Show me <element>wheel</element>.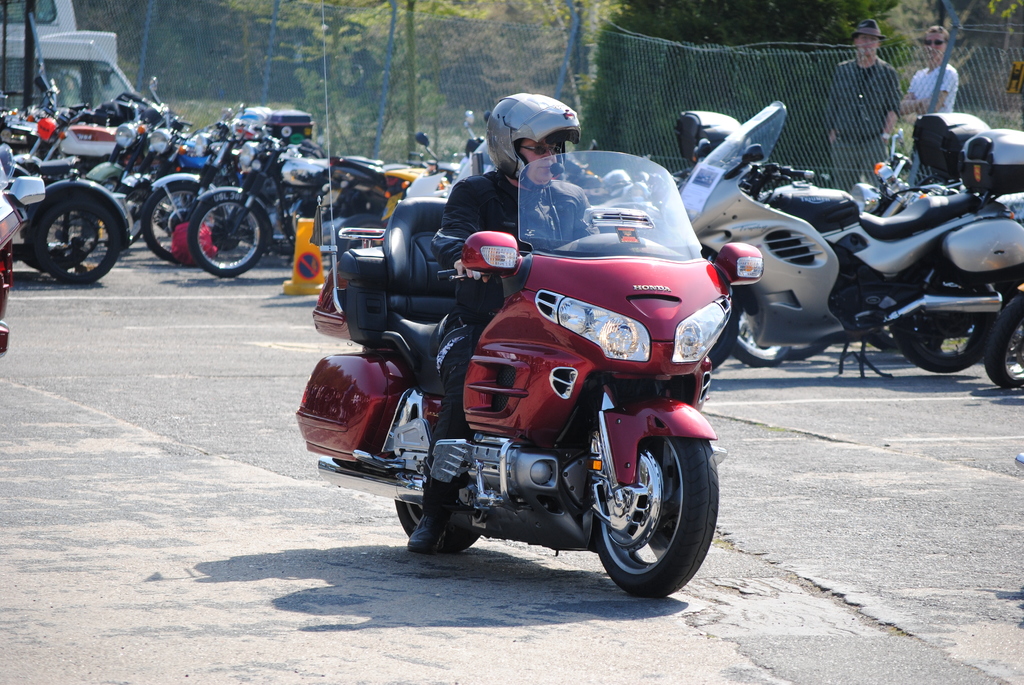
<element>wheel</element> is here: bbox=[896, 276, 1009, 370].
